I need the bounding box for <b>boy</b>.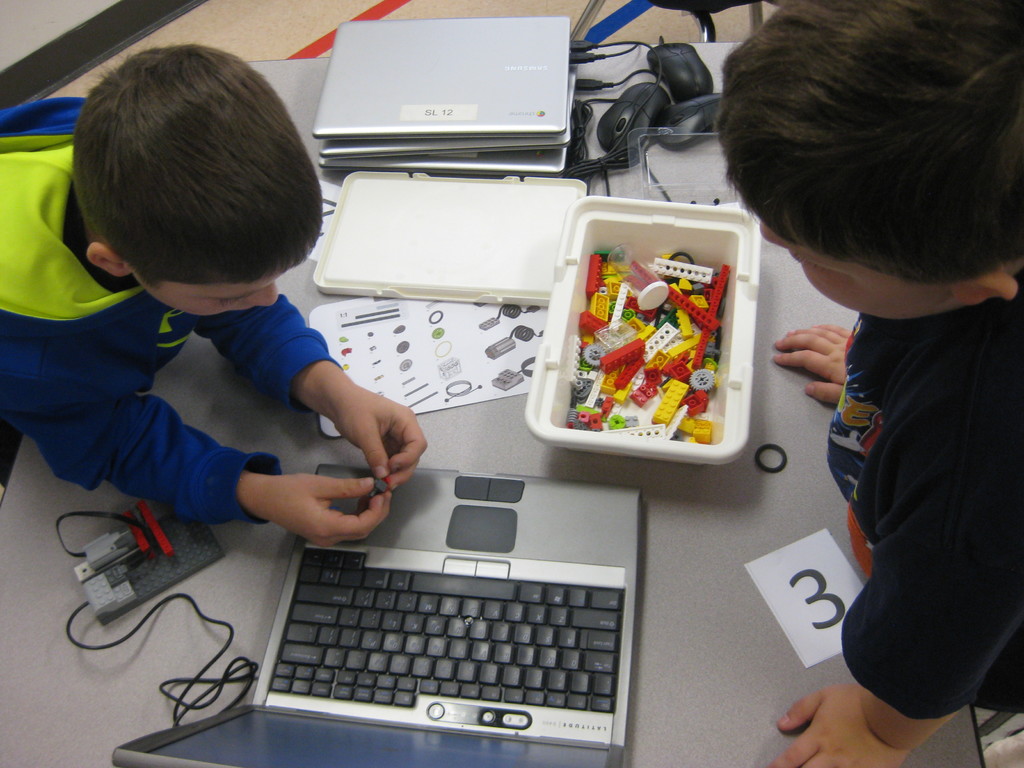
Here it is: pyautogui.locateOnScreen(4, 33, 398, 598).
